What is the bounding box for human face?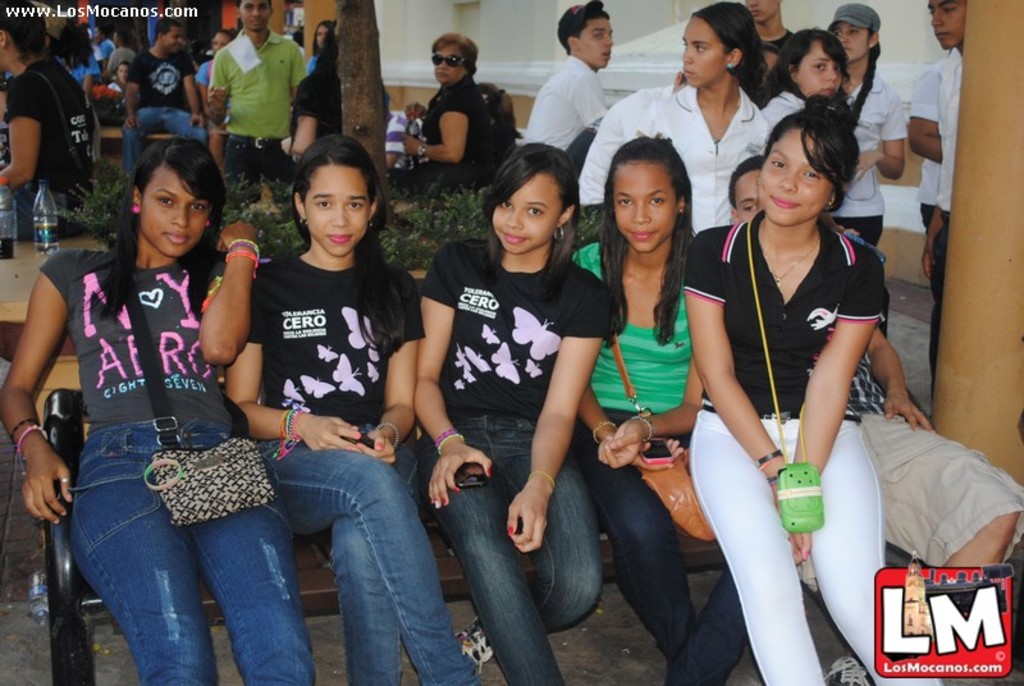
744:0:783:22.
